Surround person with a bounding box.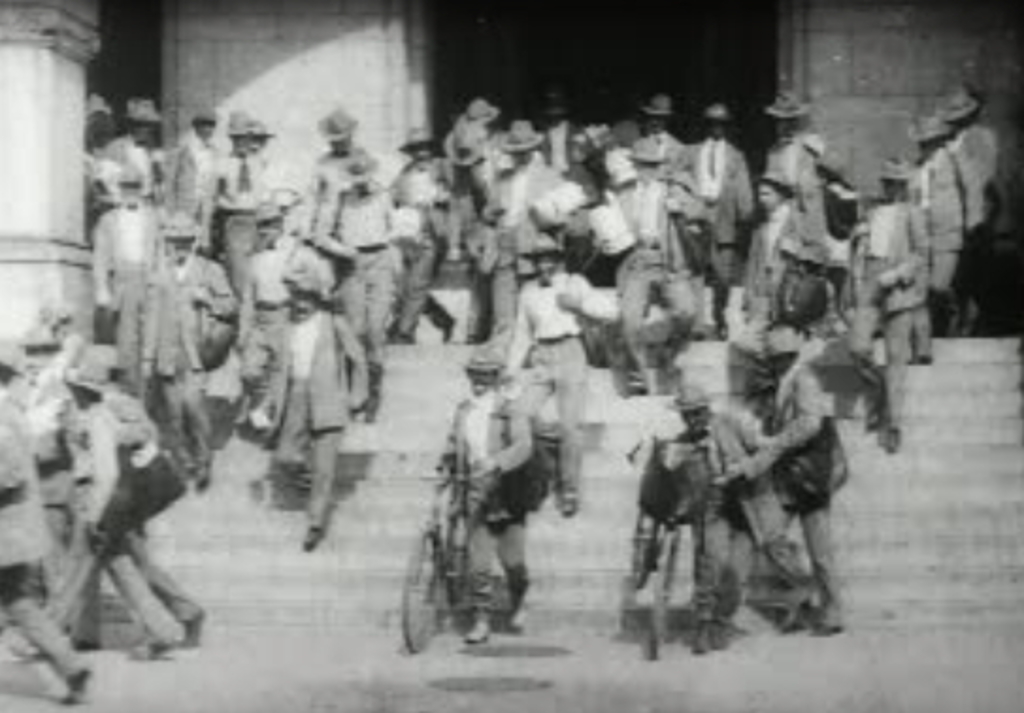
(left=219, top=113, right=275, bottom=285).
